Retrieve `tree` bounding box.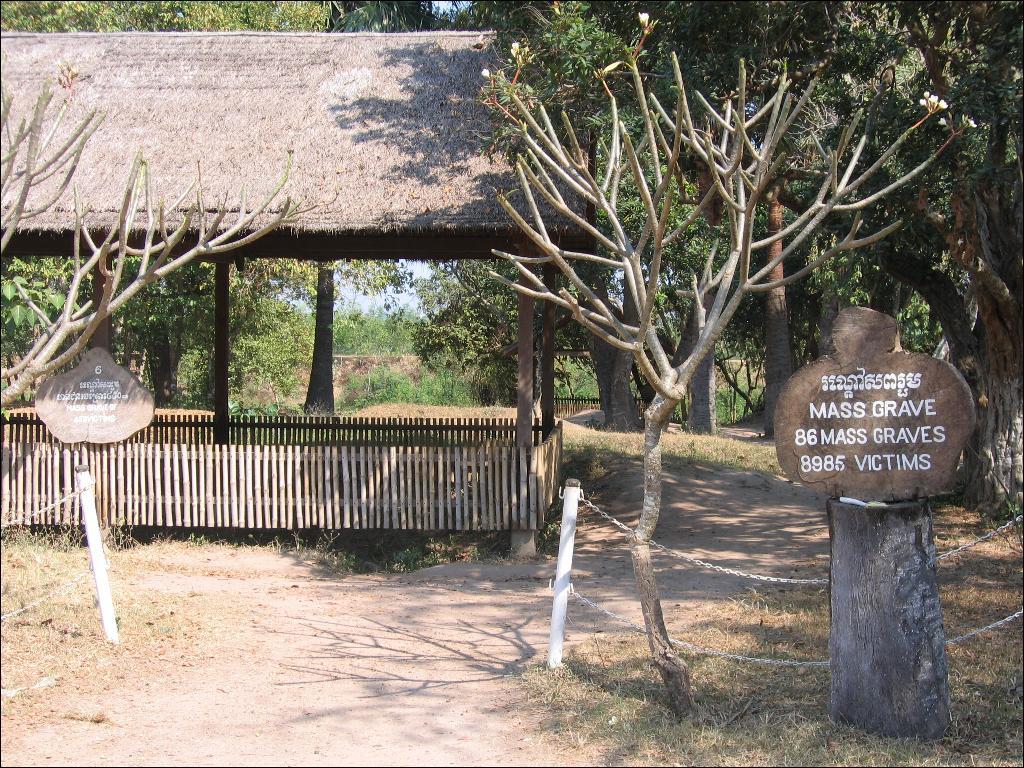
Bounding box: left=530, top=0, right=1023, bottom=557.
